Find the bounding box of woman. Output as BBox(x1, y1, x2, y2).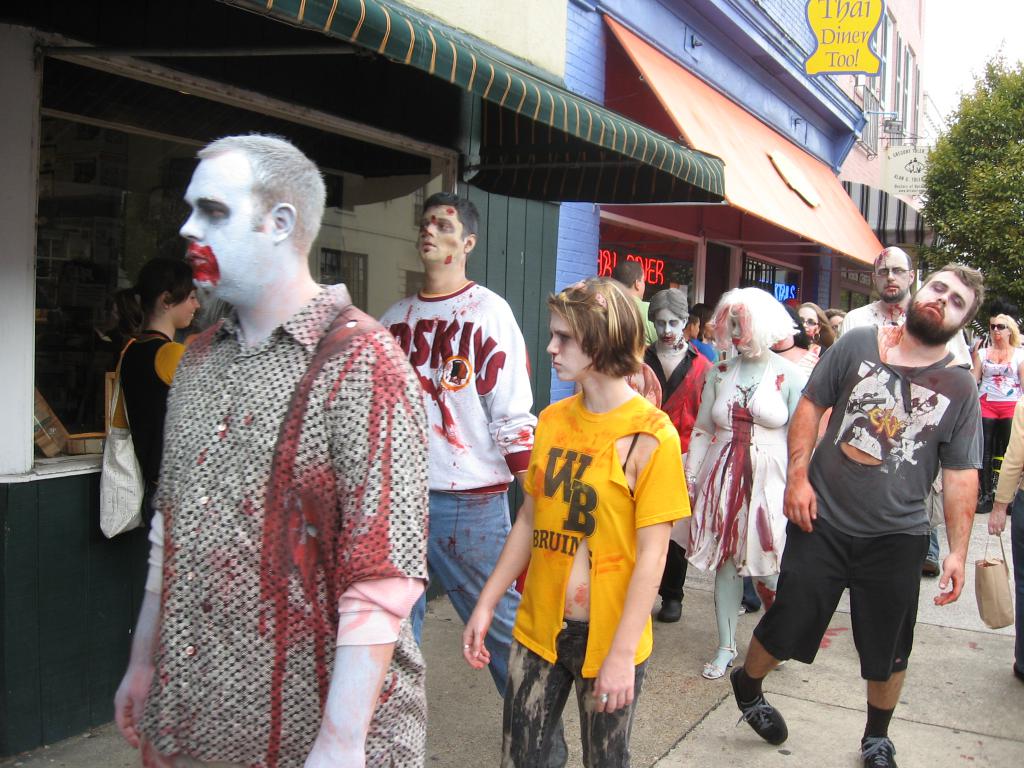
BBox(796, 294, 842, 359).
